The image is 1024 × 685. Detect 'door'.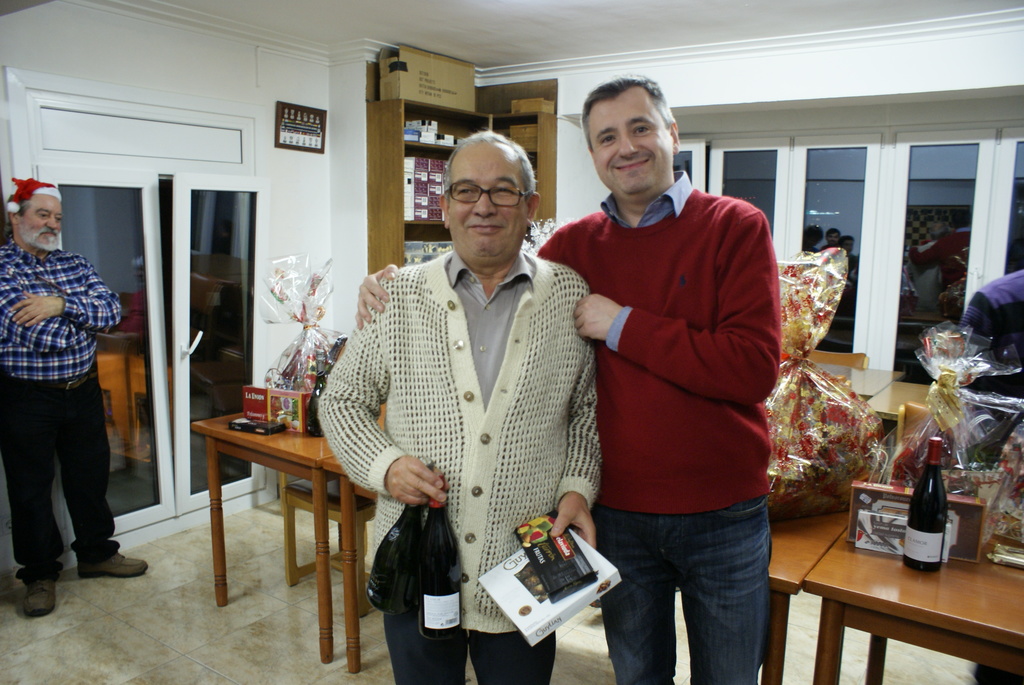
Detection: <bbox>871, 126, 998, 378</bbox>.
